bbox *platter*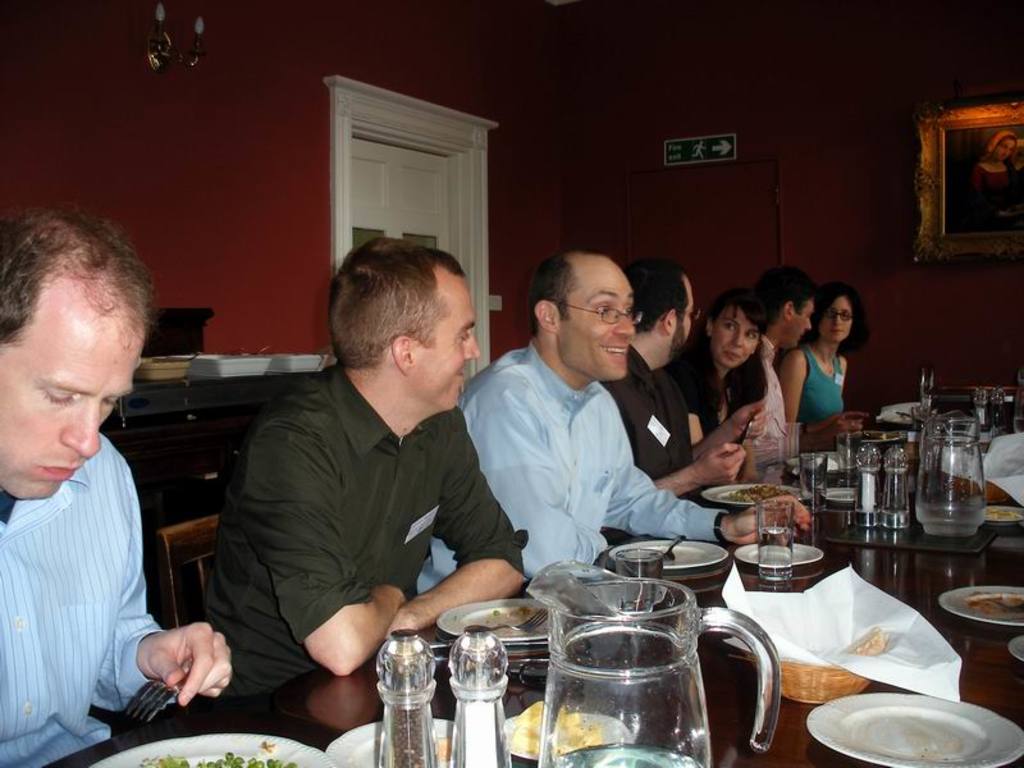
942, 588, 1023, 620
